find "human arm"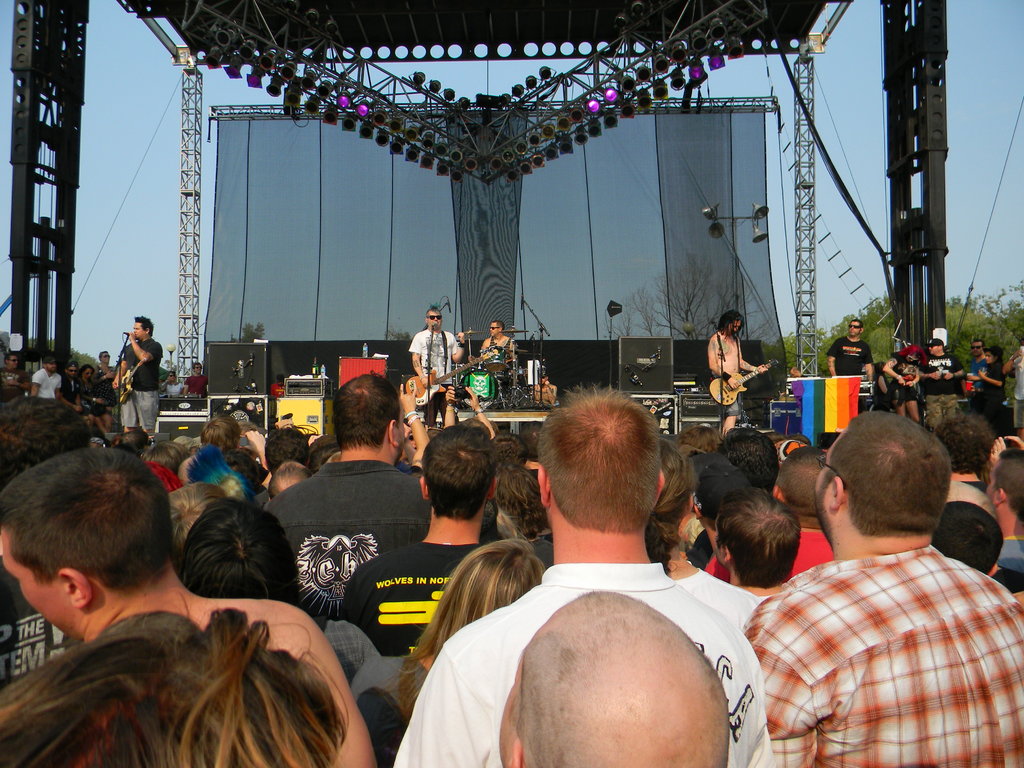
detection(880, 353, 904, 383)
